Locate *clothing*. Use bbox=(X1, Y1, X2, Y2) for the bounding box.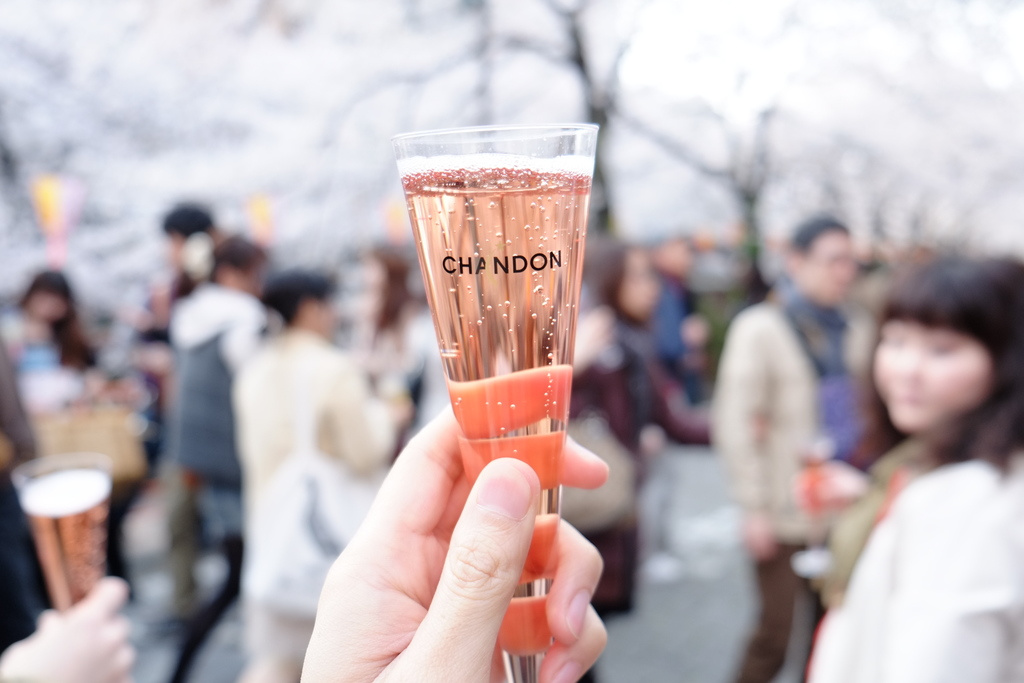
bbox=(795, 383, 1014, 682).
